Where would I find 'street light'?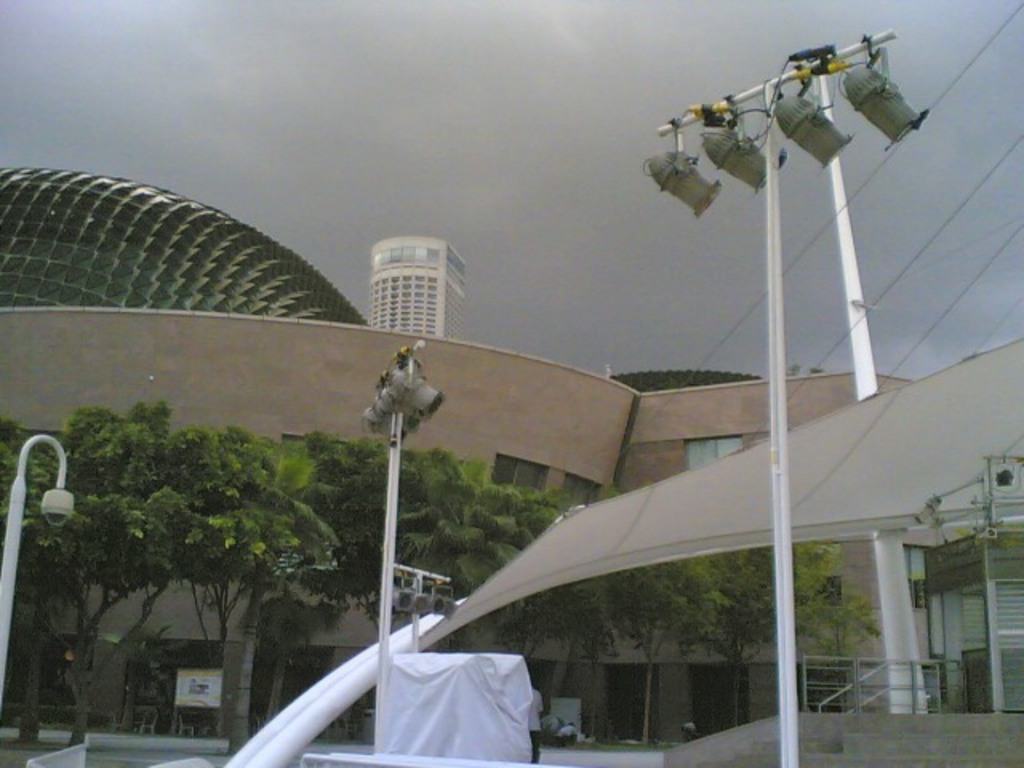
At 627:19:941:766.
